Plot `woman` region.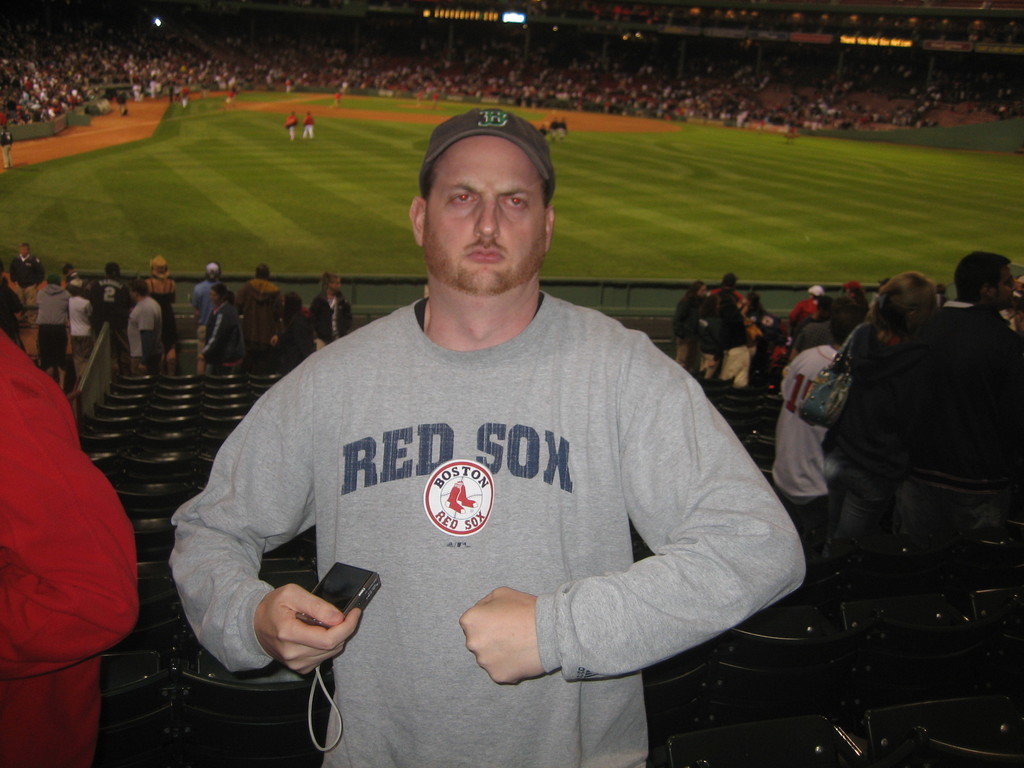
Plotted at 276 283 324 357.
